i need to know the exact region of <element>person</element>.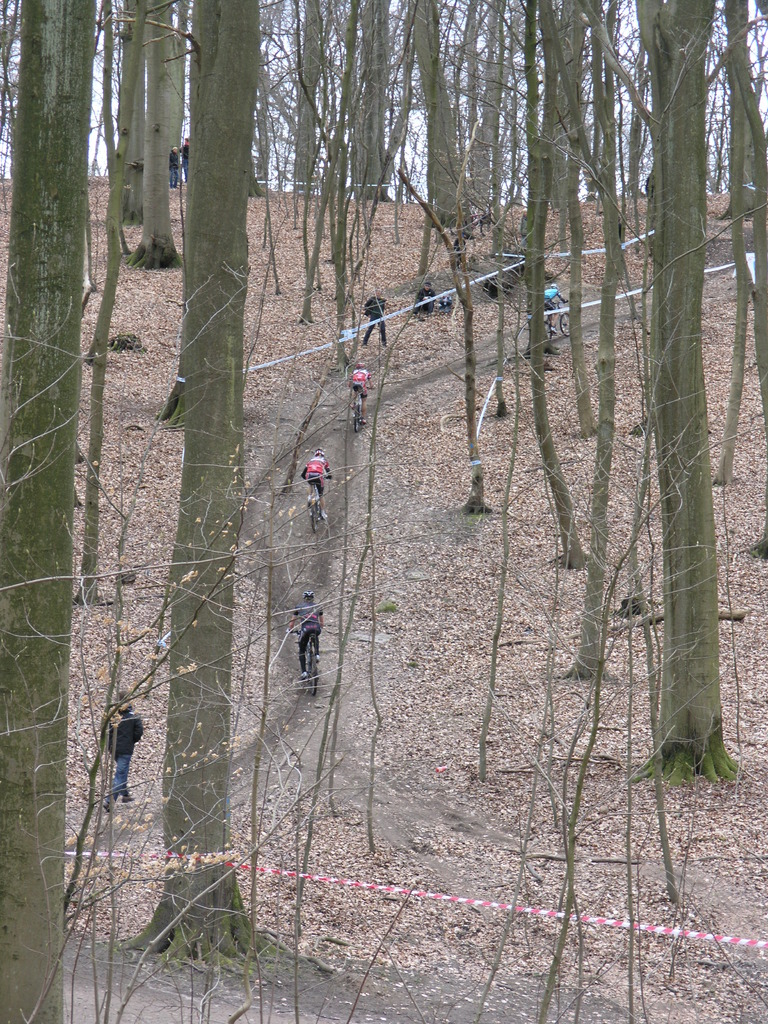
Region: 102, 692, 150, 801.
